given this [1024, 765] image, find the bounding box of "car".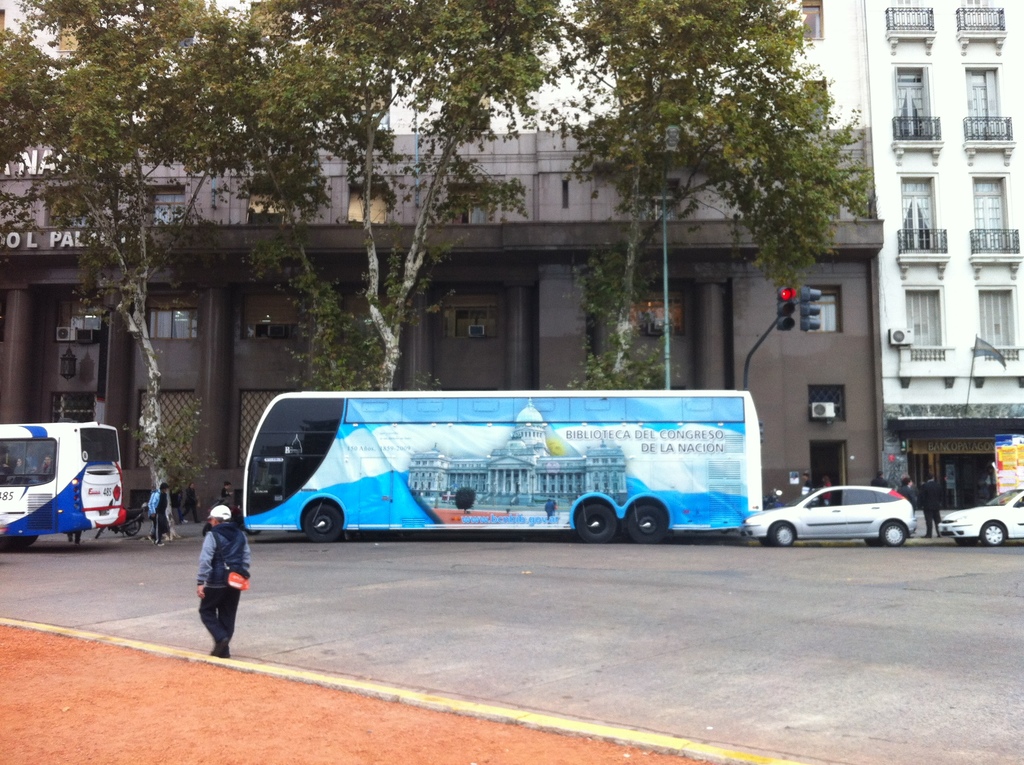
rect(939, 482, 1023, 548).
